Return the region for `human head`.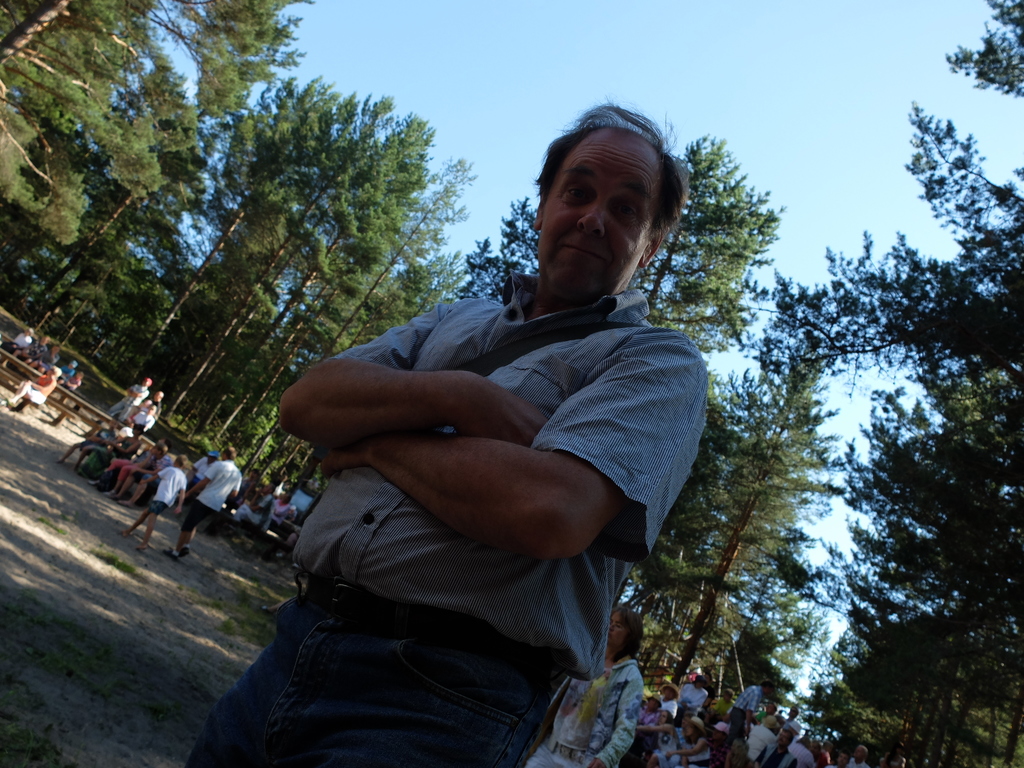
bbox=(531, 116, 678, 299).
